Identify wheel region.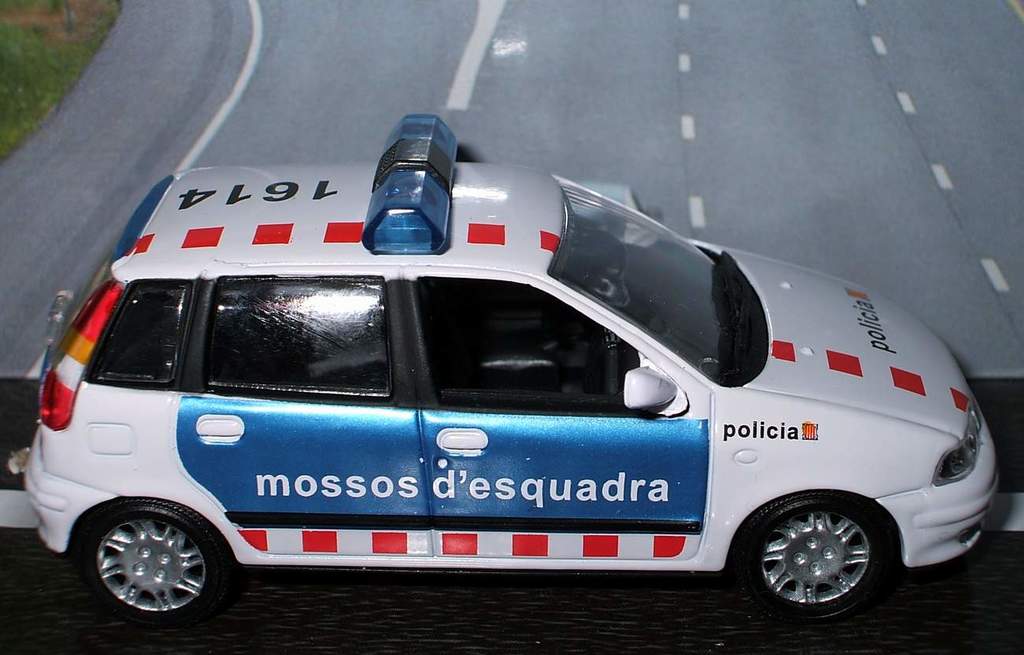
Region: rect(748, 497, 912, 613).
